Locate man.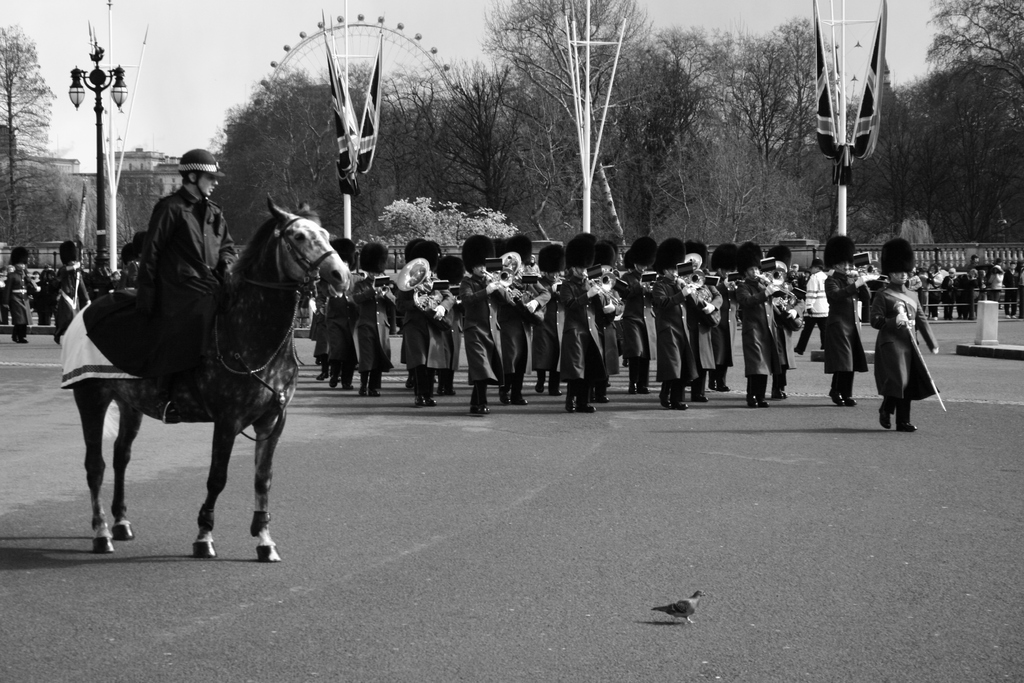
Bounding box: bbox(1012, 264, 1013, 312).
